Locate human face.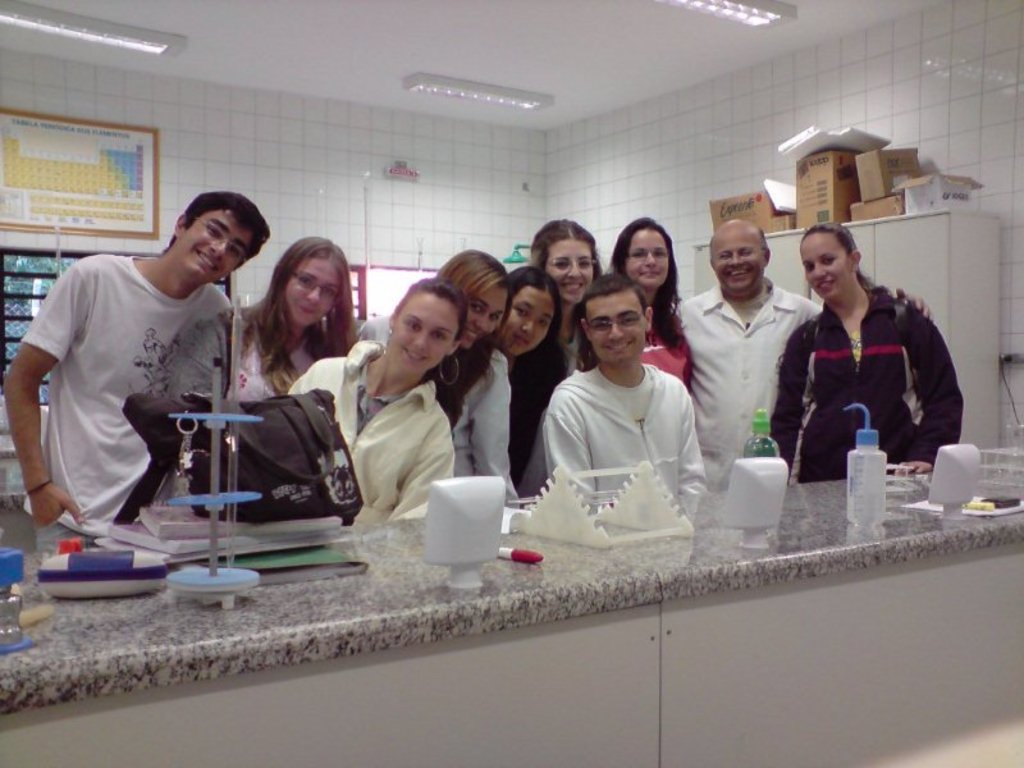
Bounding box: [x1=713, y1=232, x2=769, y2=293].
